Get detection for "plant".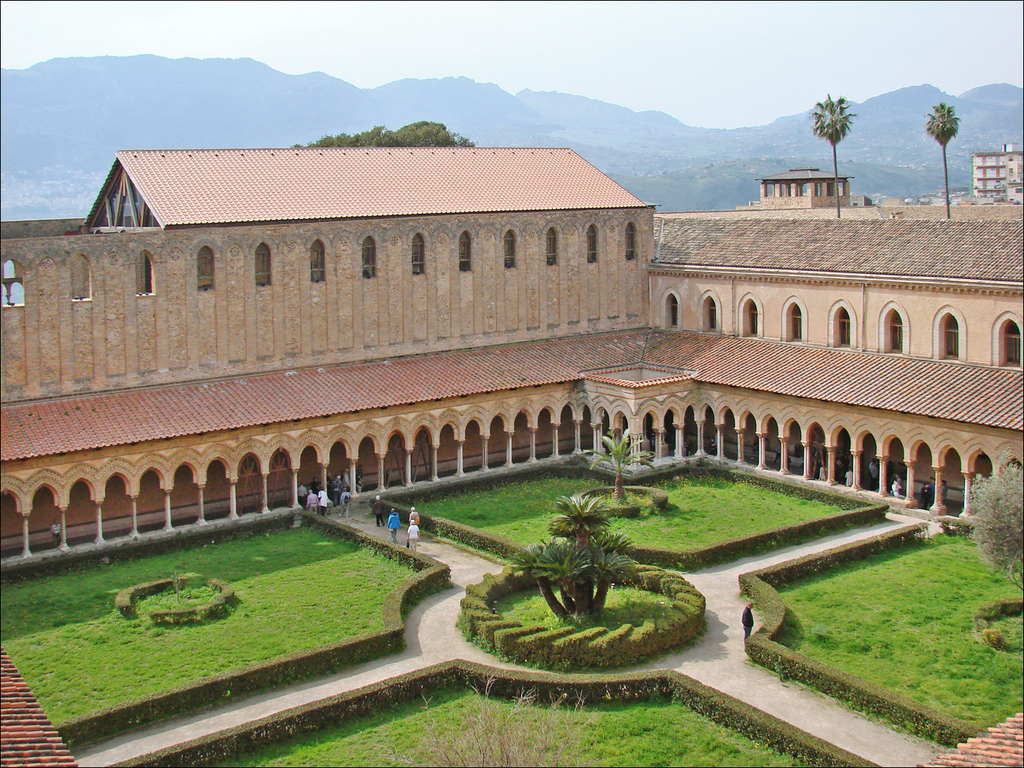
Detection: (x1=365, y1=430, x2=916, y2=587).
